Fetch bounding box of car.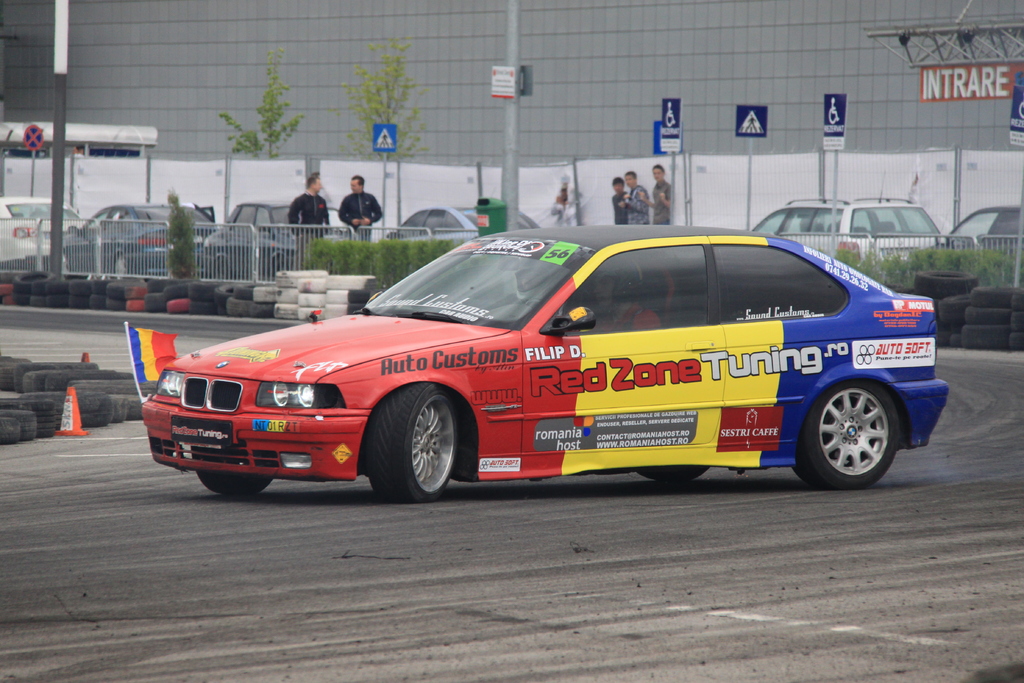
Bbox: (left=203, top=194, right=358, bottom=289).
